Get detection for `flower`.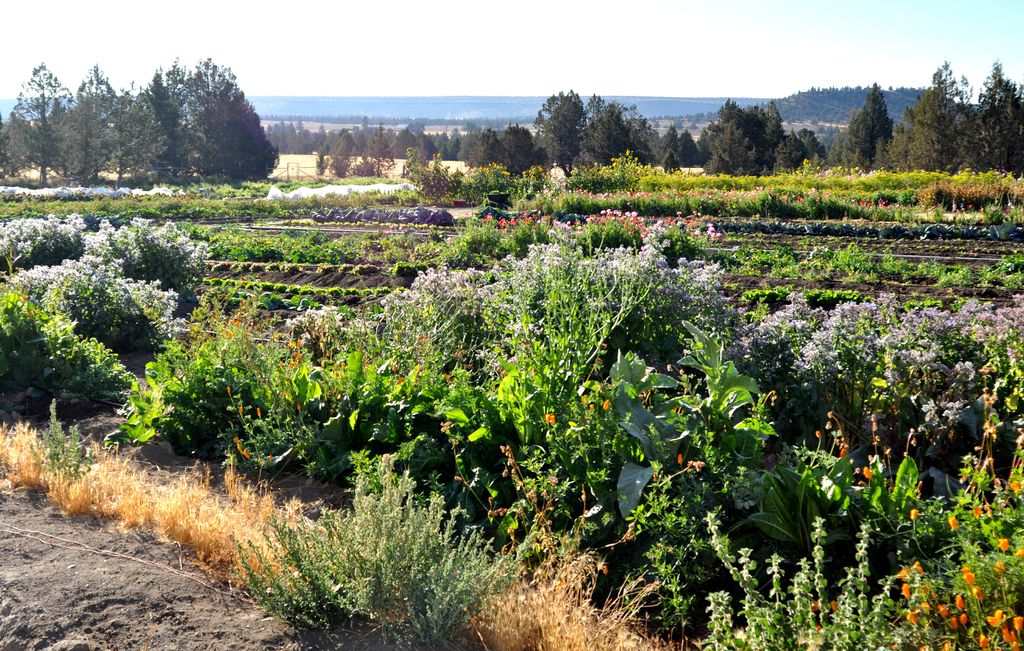
Detection: {"left": 598, "top": 399, "right": 612, "bottom": 411}.
